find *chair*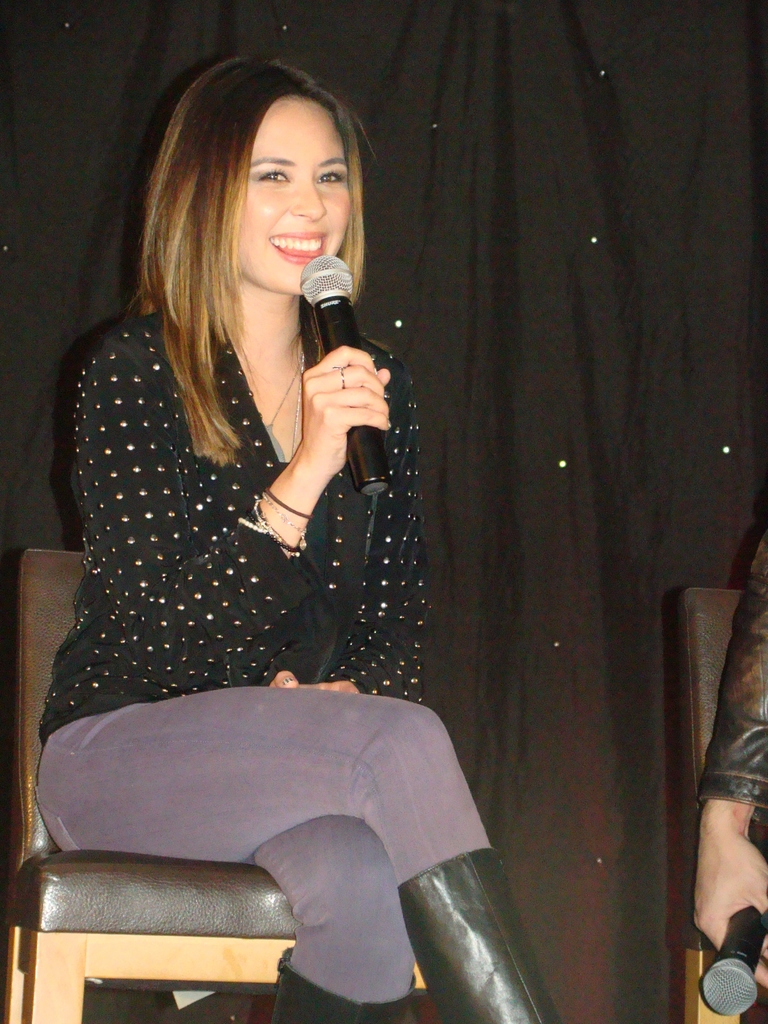
l=672, t=586, r=767, b=1023
